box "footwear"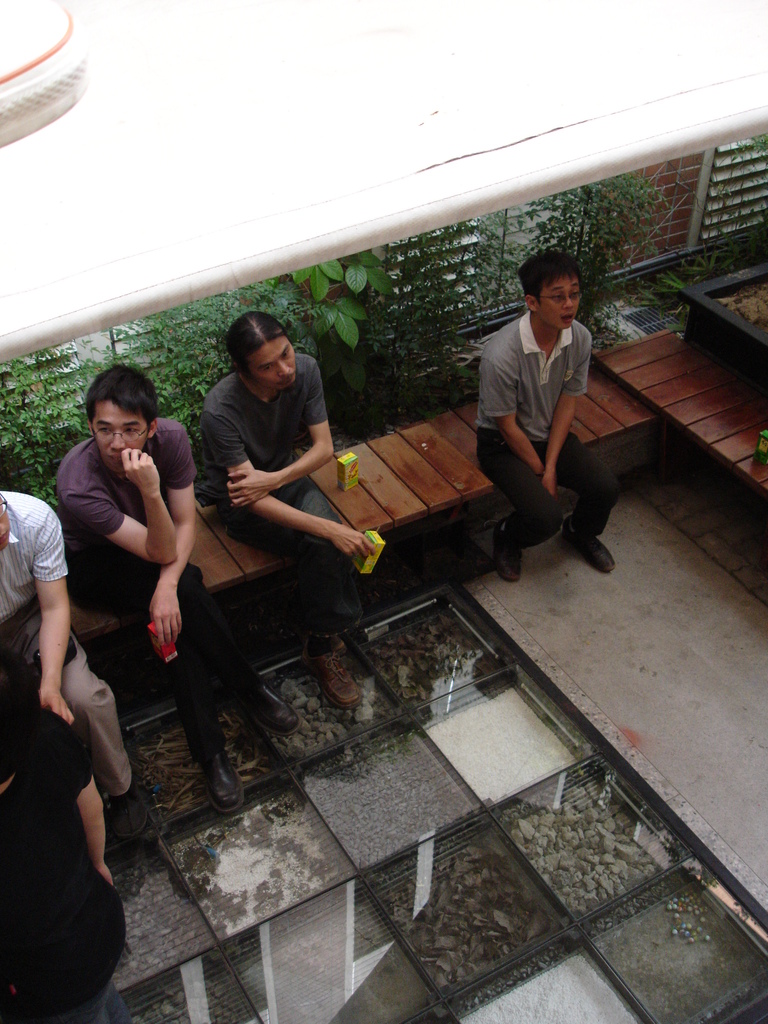
(x1=196, y1=740, x2=242, y2=812)
